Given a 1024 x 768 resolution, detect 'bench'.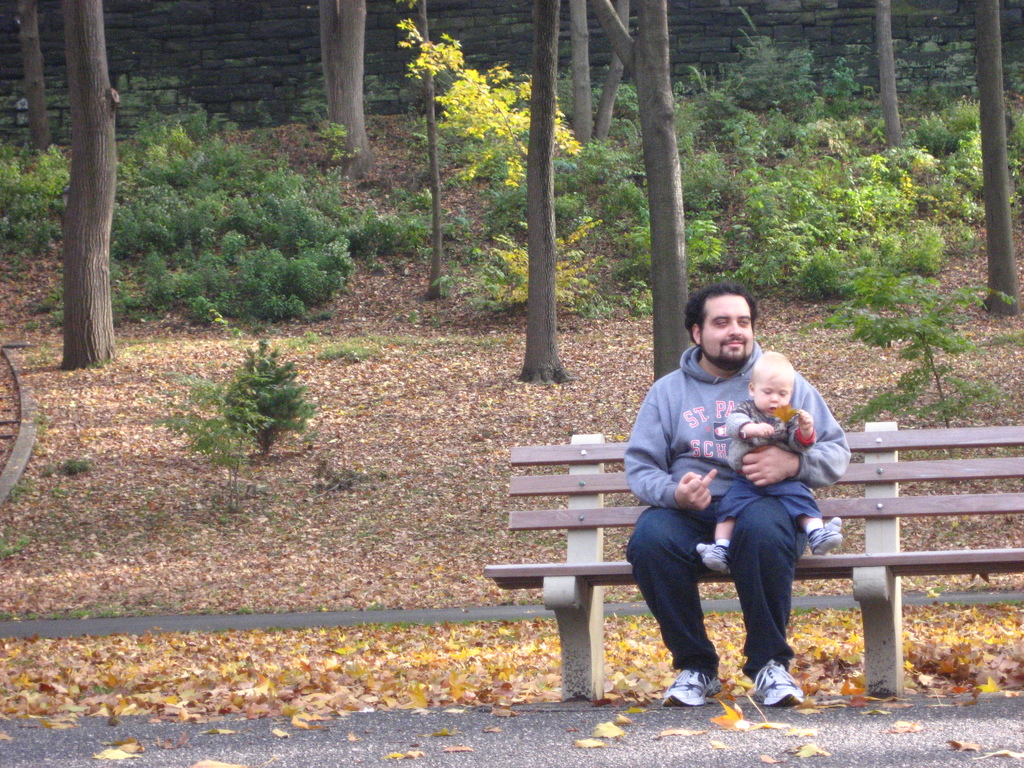
x1=484, y1=431, x2=1023, y2=701.
